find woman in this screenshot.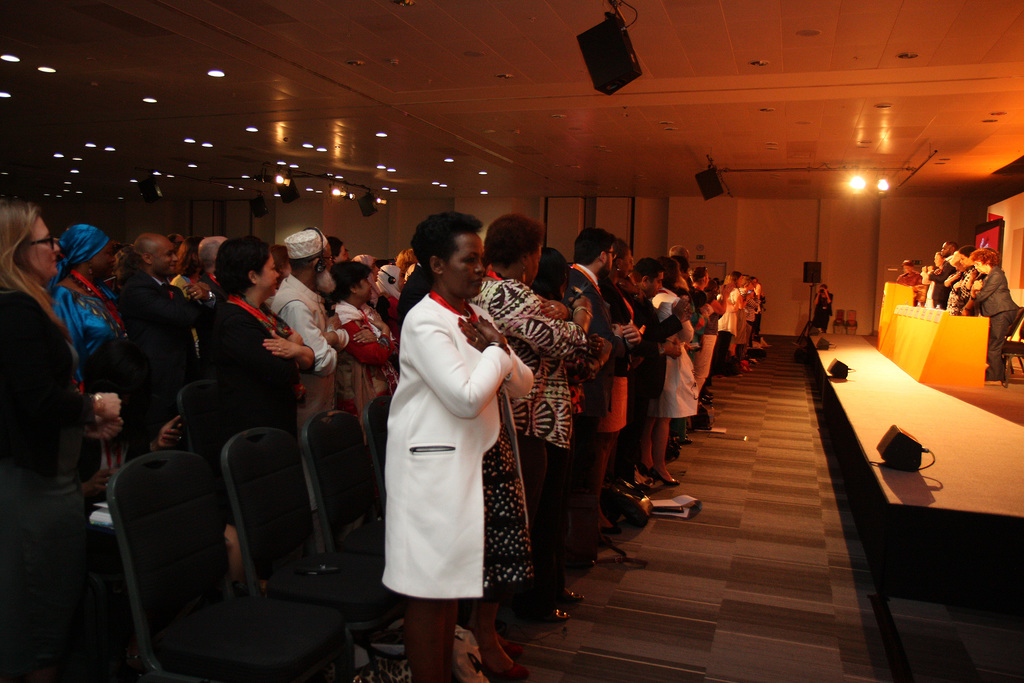
The bounding box for woman is [x1=395, y1=245, x2=430, y2=265].
